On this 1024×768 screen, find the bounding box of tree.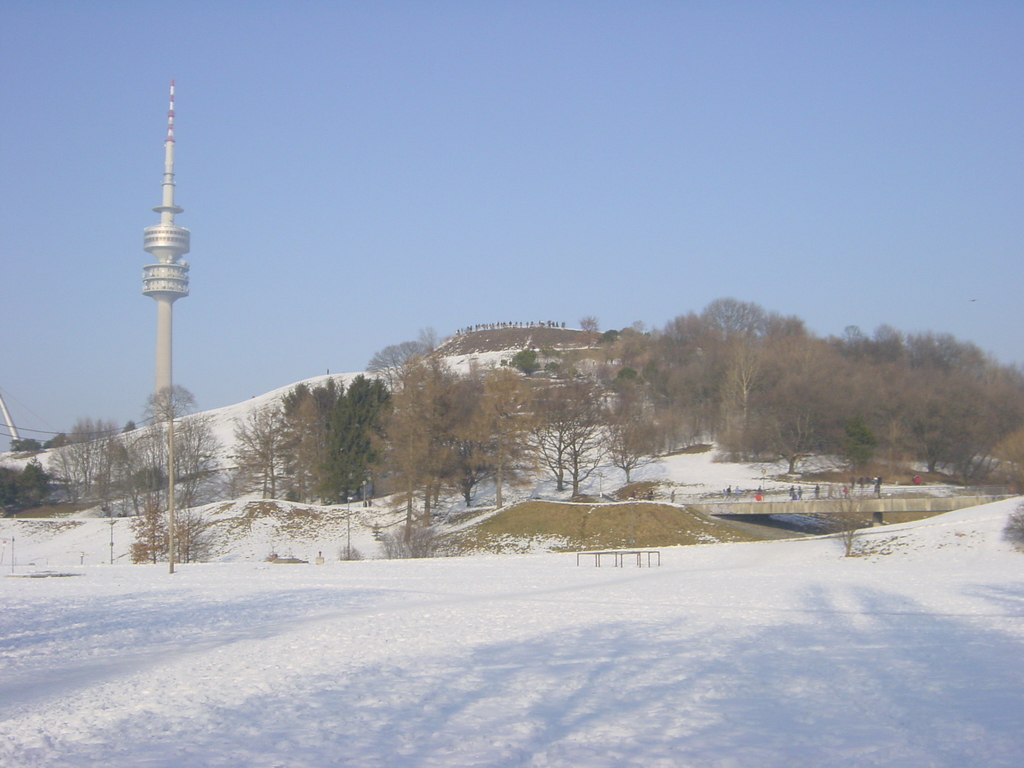
Bounding box: 879 323 909 370.
